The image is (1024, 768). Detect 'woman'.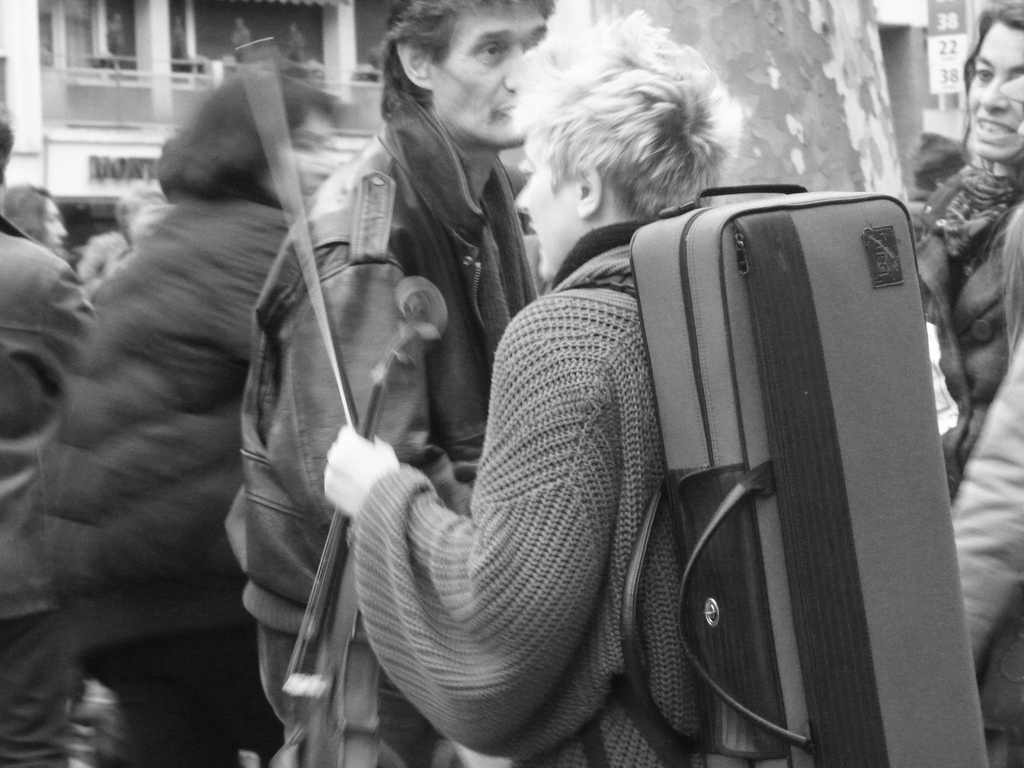
Detection: 31, 56, 330, 749.
